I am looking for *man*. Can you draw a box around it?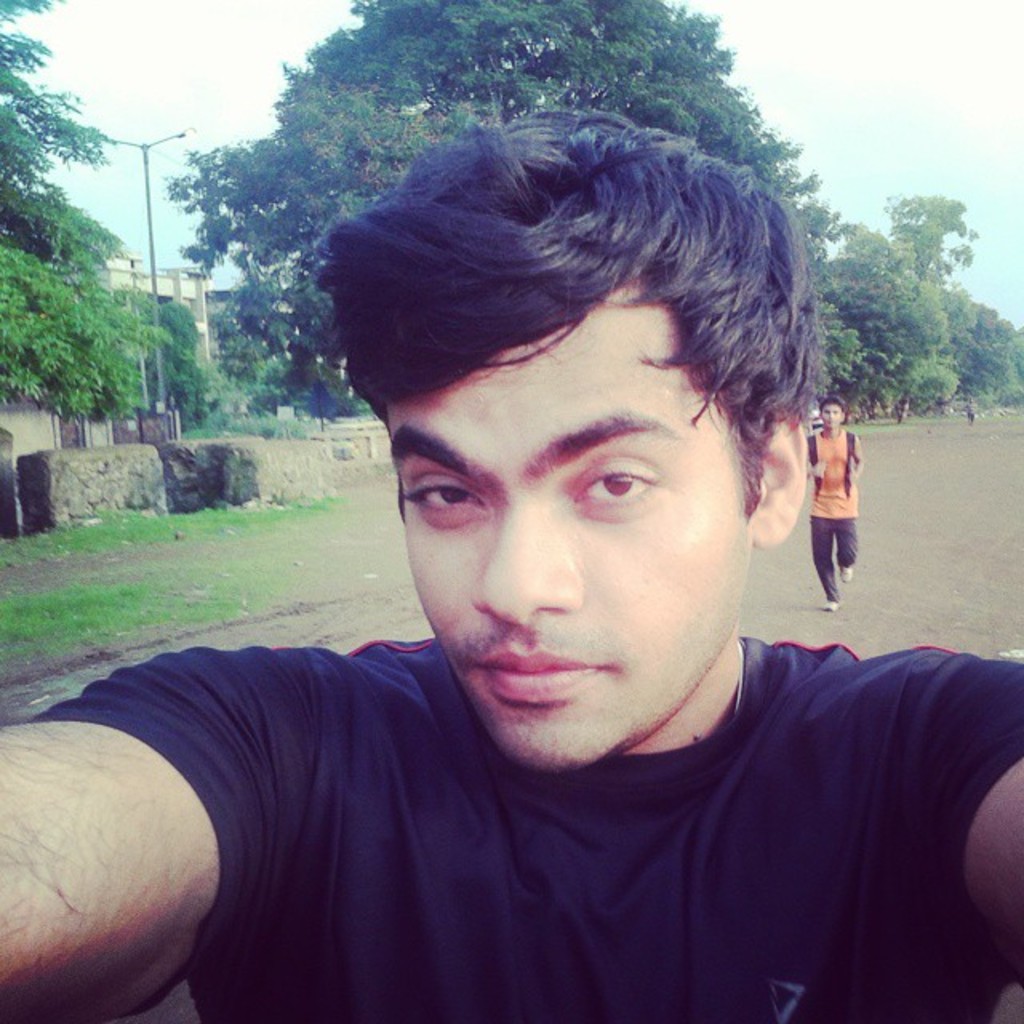
Sure, the bounding box is {"x1": 803, "y1": 395, "x2": 869, "y2": 622}.
